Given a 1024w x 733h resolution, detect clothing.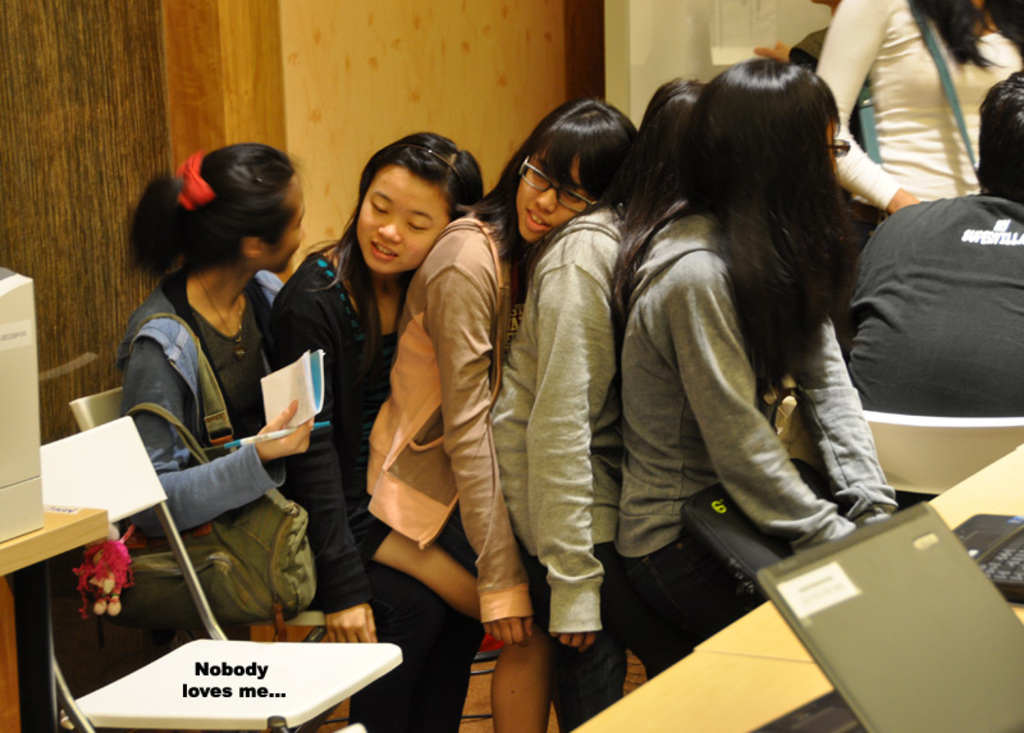
[485, 209, 636, 728].
